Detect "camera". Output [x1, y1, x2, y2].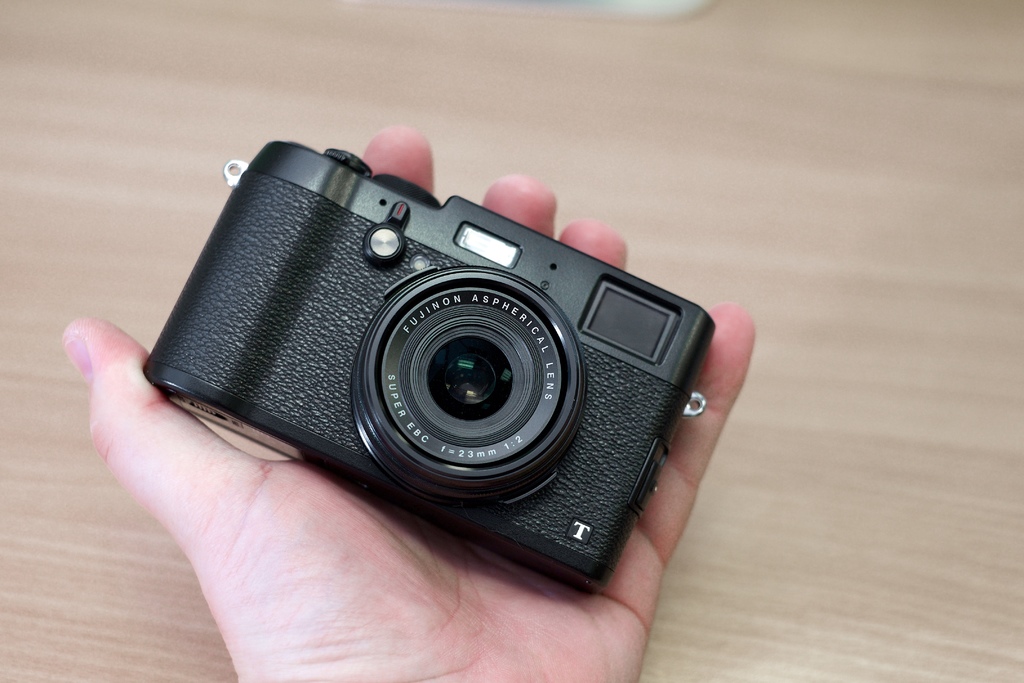
[150, 158, 716, 577].
